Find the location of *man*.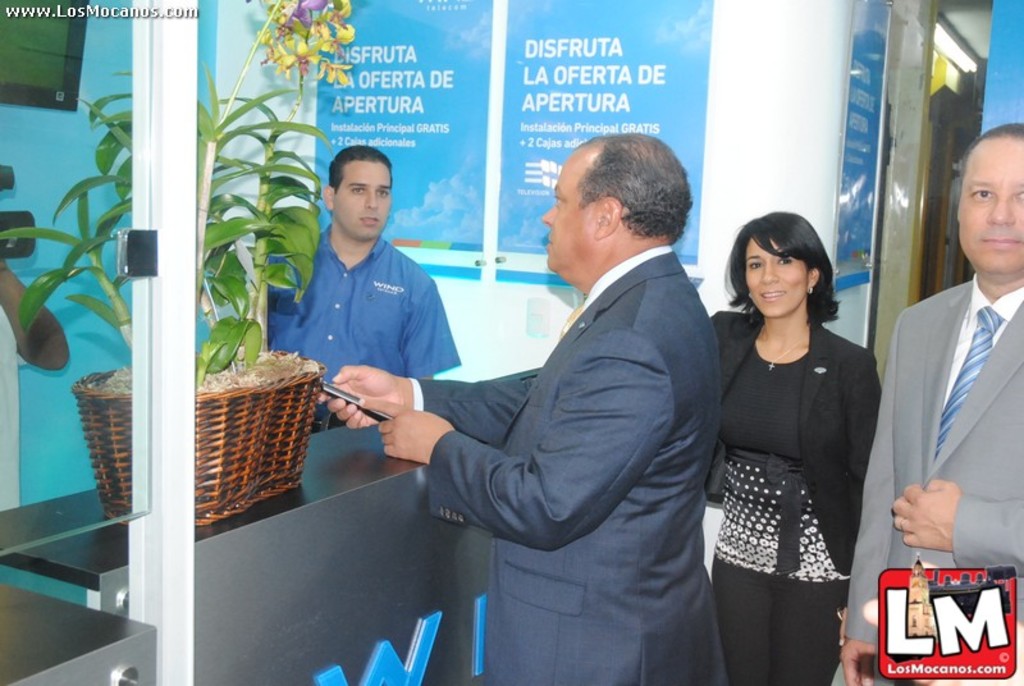
Location: l=837, t=122, r=1023, b=685.
